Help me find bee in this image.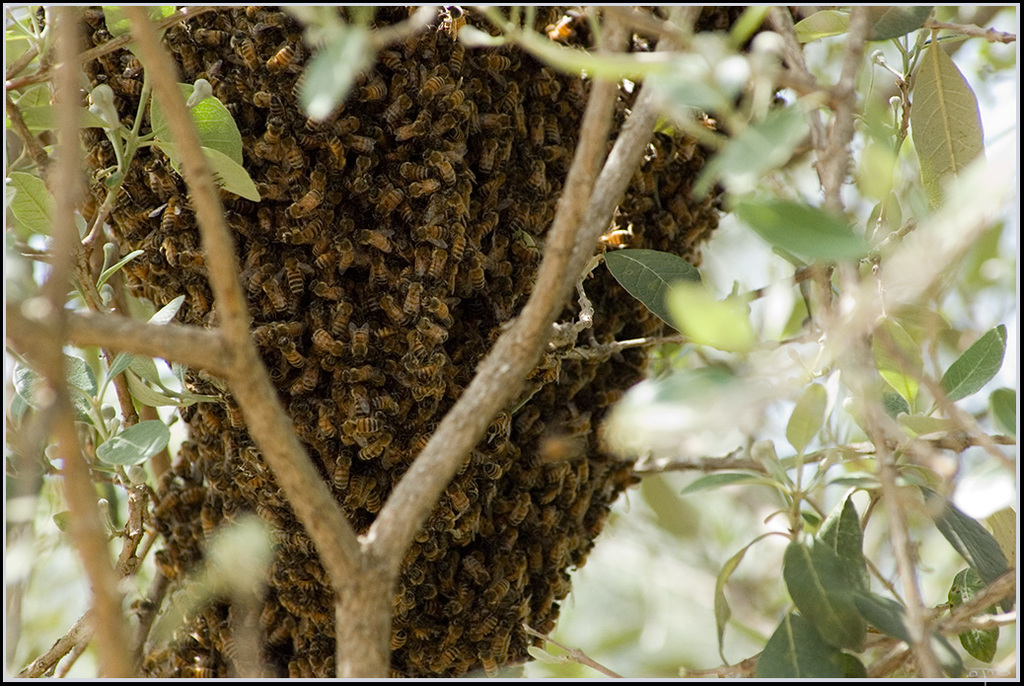
Found it: (358,229,396,262).
